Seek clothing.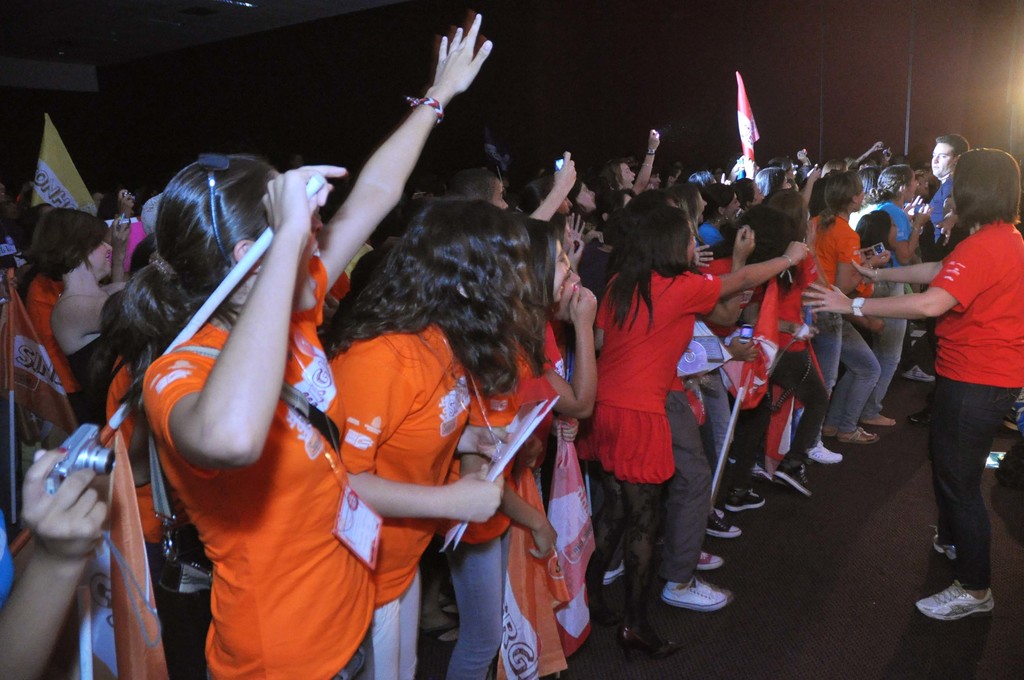
[783, 284, 812, 355].
